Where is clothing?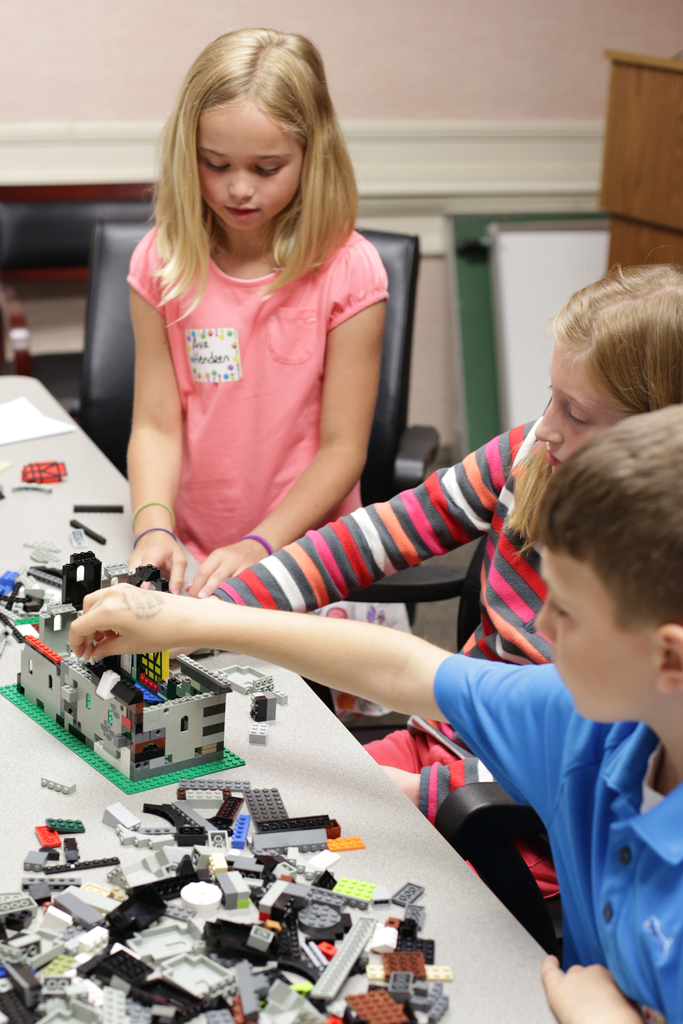
(428,656,682,1023).
